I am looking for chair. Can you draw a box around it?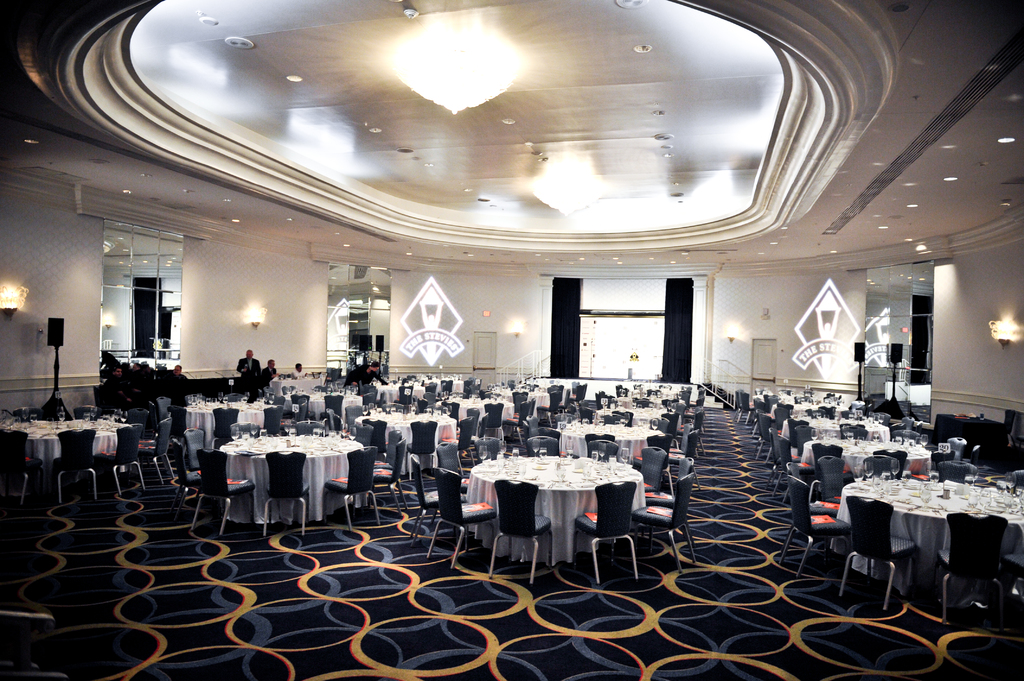
Sure, the bounding box is locate(644, 485, 689, 575).
